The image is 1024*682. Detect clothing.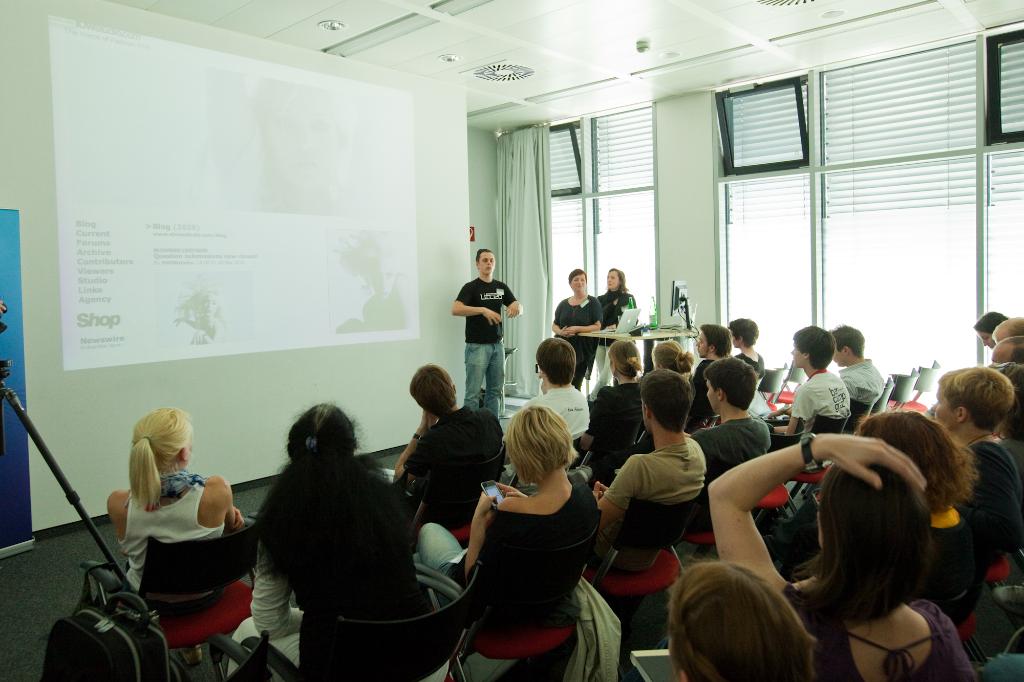
Detection: box(386, 409, 515, 541).
